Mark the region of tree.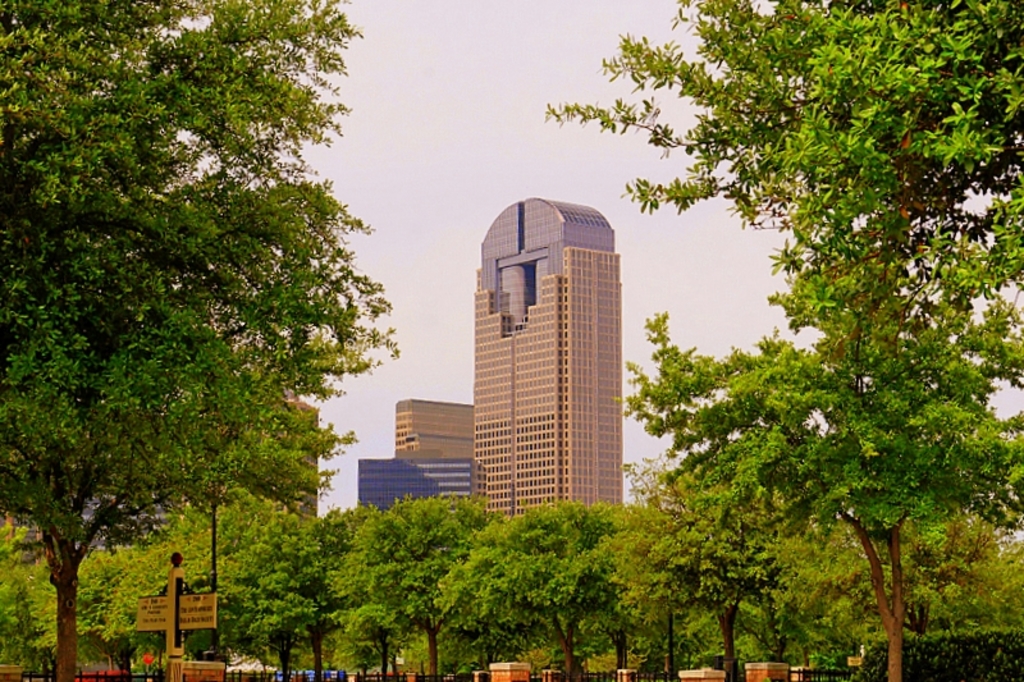
Region: detection(113, 504, 280, 679).
